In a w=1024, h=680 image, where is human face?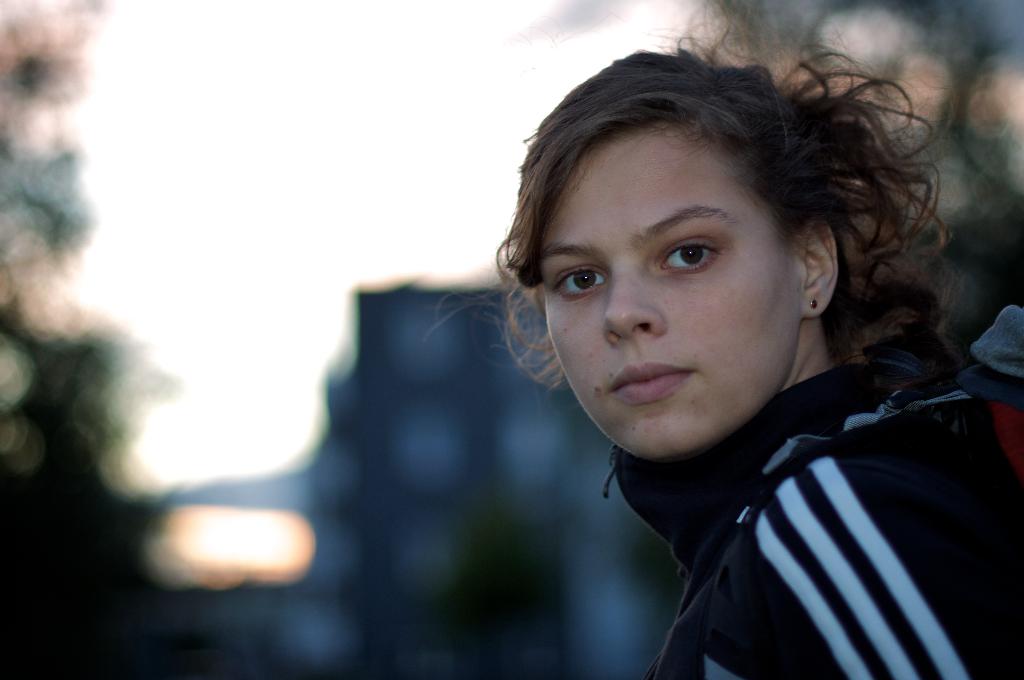
[544, 131, 795, 448].
